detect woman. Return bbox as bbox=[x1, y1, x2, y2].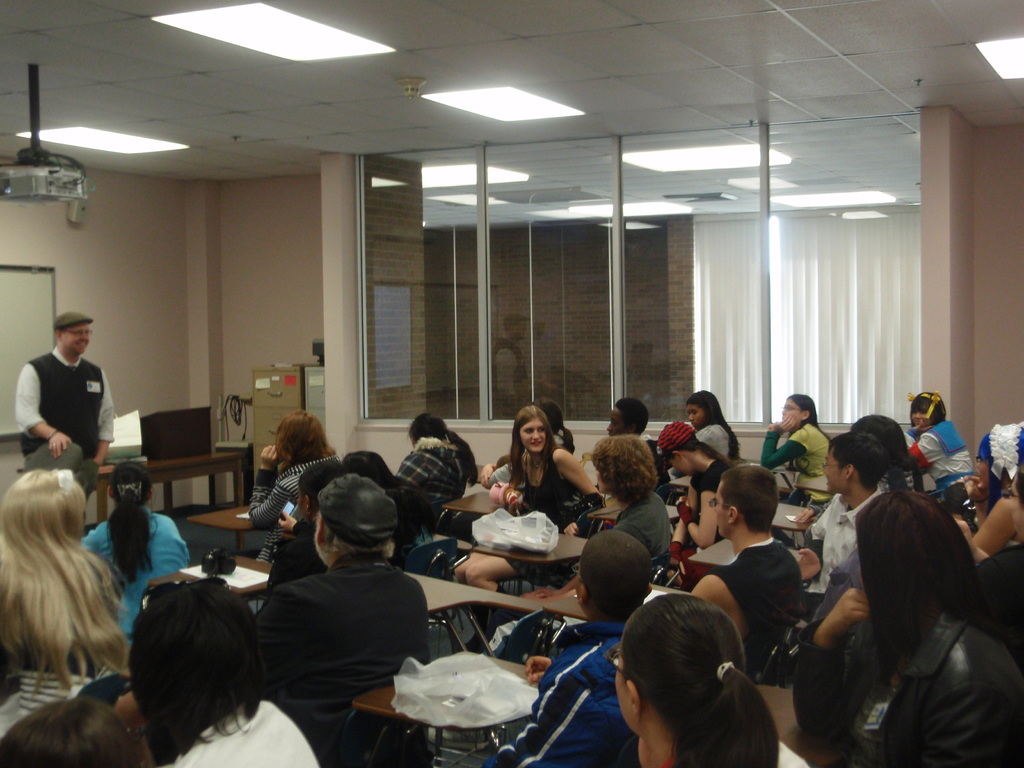
bbox=[247, 413, 351, 569].
